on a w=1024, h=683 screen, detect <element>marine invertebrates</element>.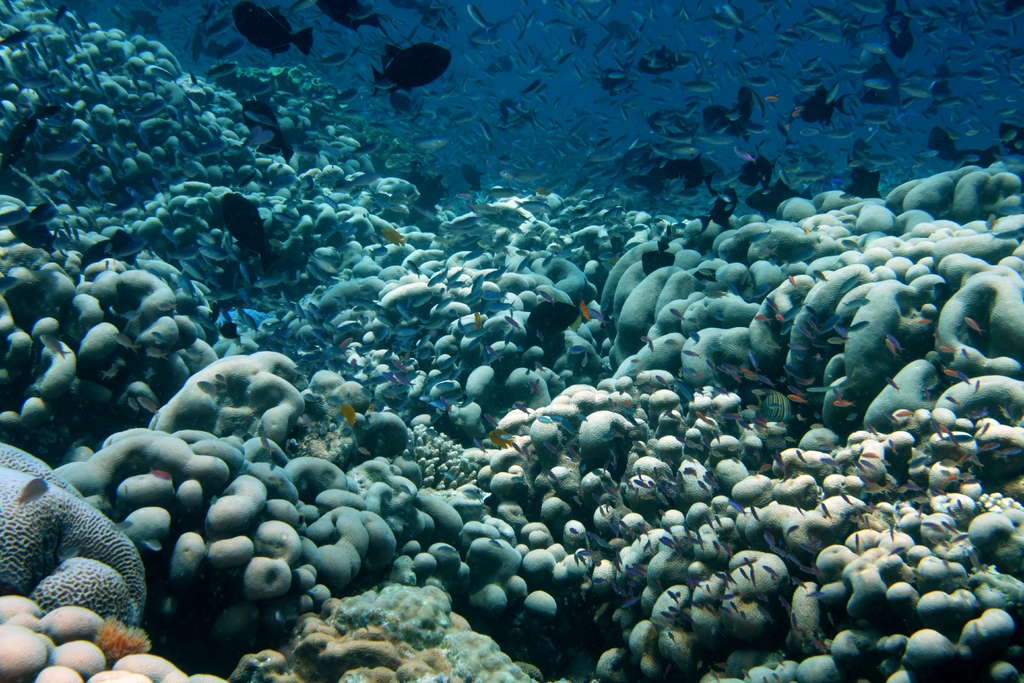
select_region(8, 593, 49, 630).
